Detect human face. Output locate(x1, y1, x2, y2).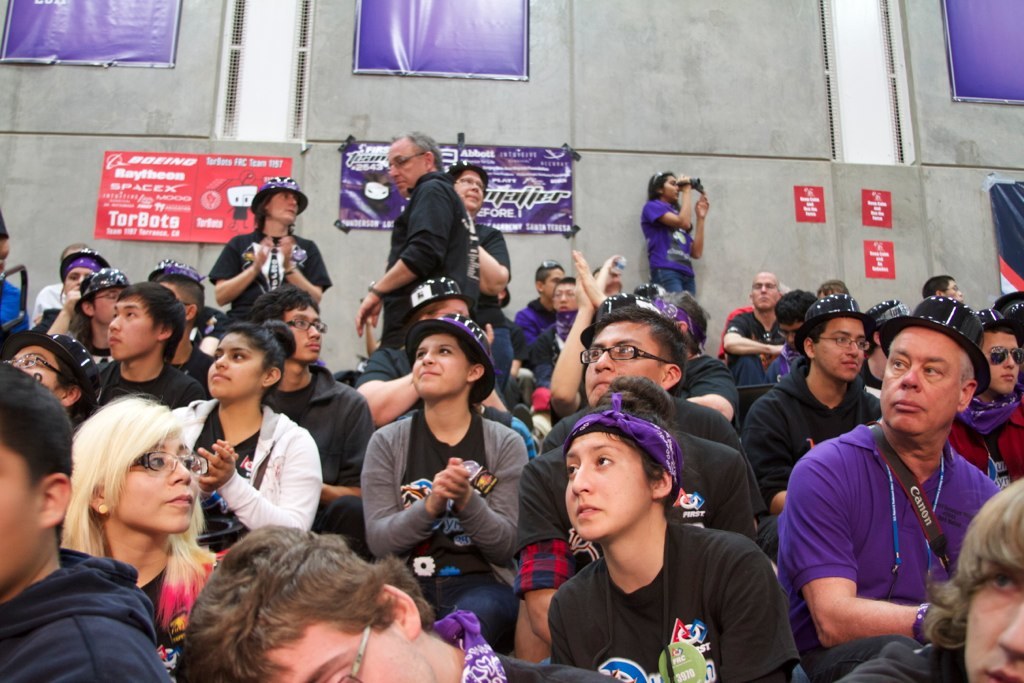
locate(263, 189, 303, 220).
